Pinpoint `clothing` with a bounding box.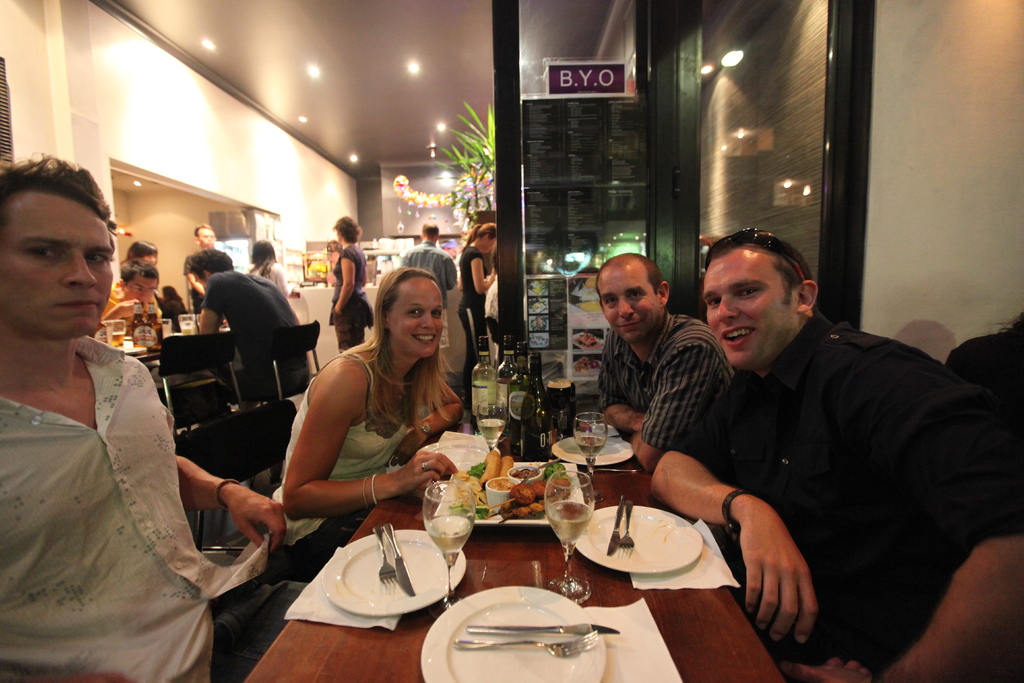
<region>323, 255, 337, 284</region>.
